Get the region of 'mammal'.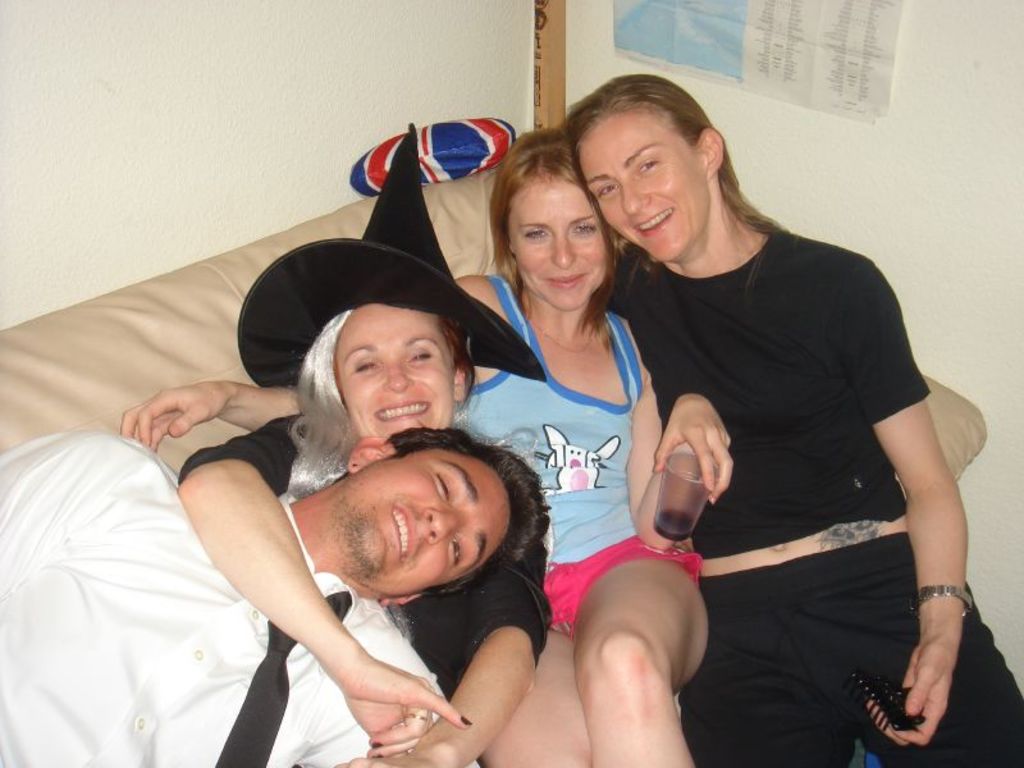
{"x1": 114, "y1": 123, "x2": 740, "y2": 767}.
